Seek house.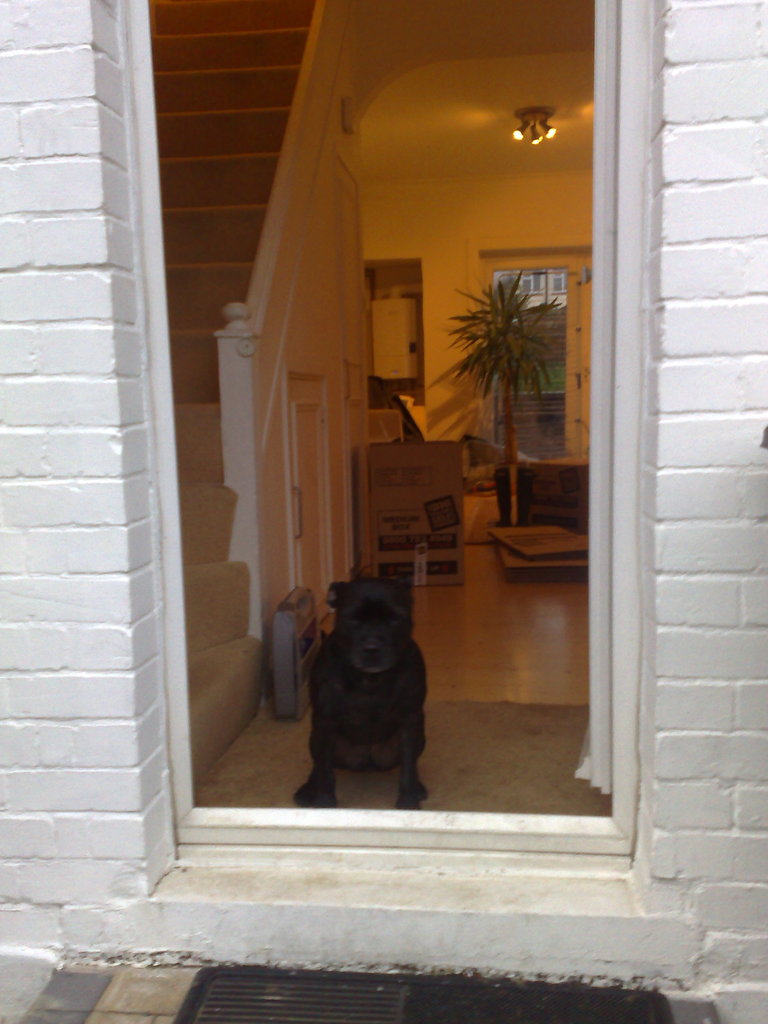
0 0 767 970.
